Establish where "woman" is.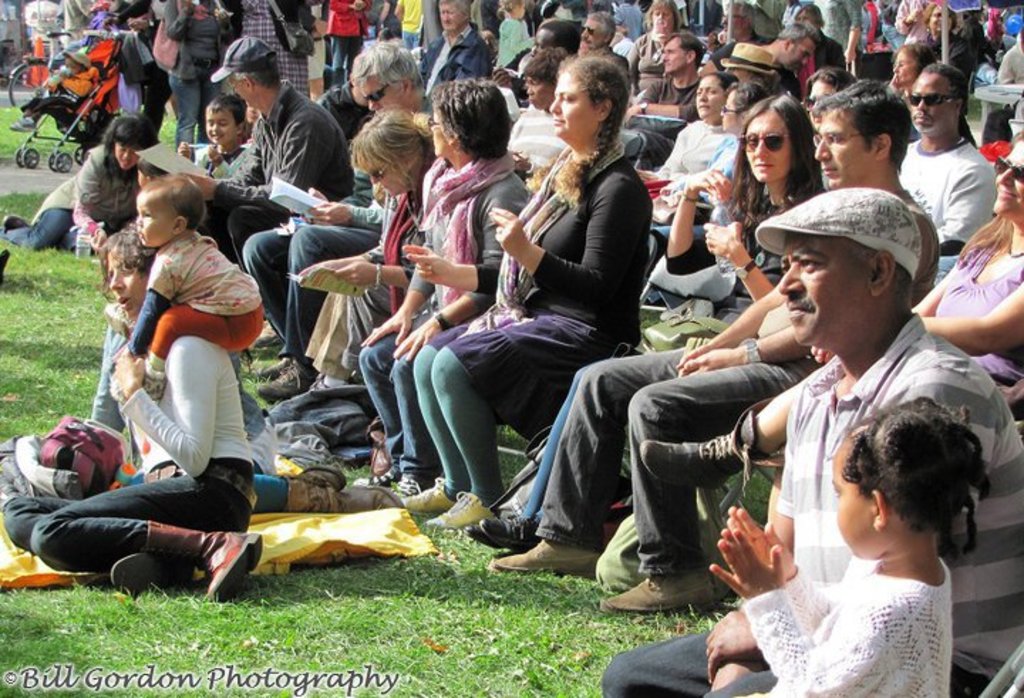
Established at bbox(469, 97, 826, 552).
